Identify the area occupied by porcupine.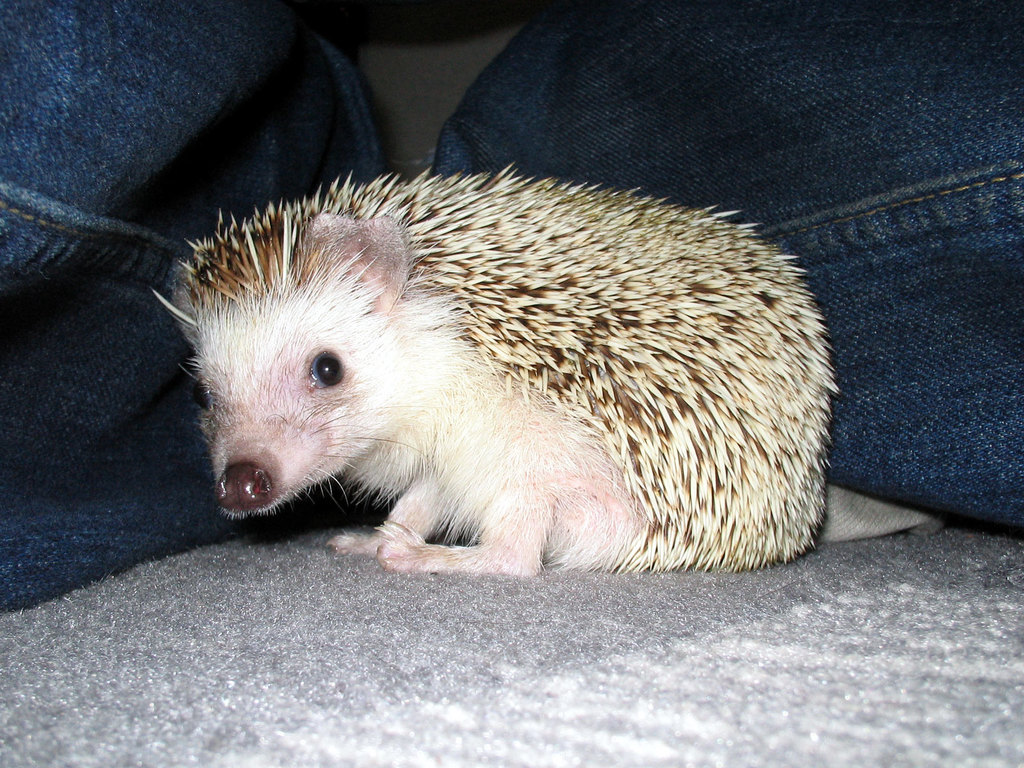
Area: region(147, 161, 838, 582).
